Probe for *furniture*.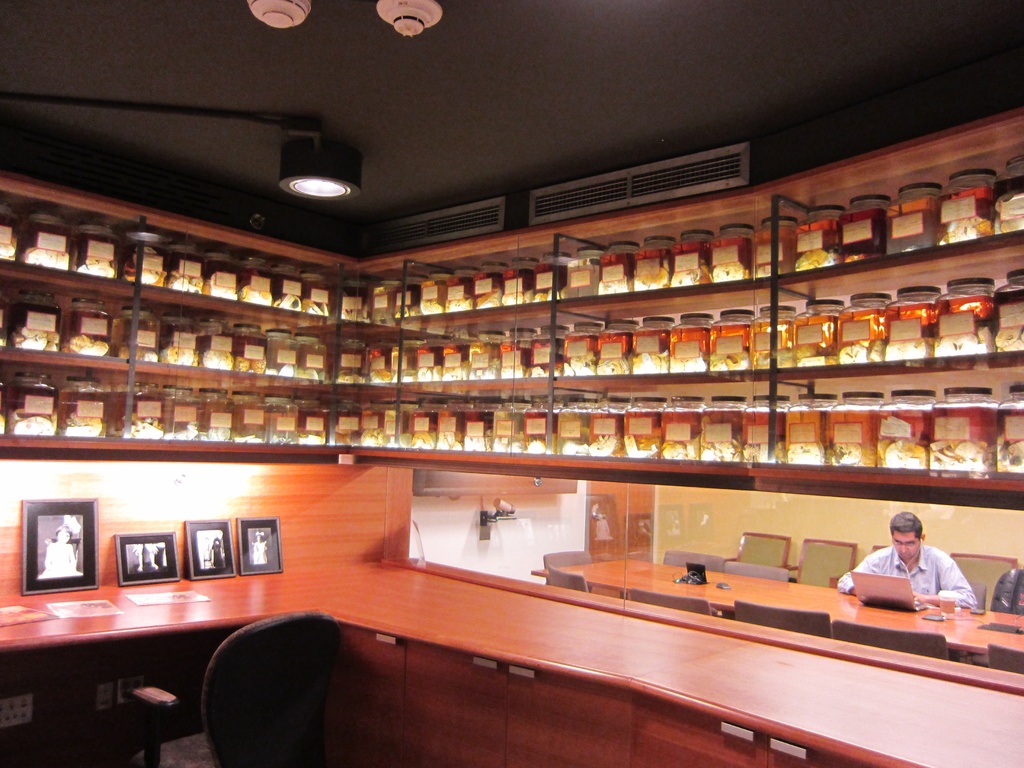
Probe result: [0,557,1023,767].
